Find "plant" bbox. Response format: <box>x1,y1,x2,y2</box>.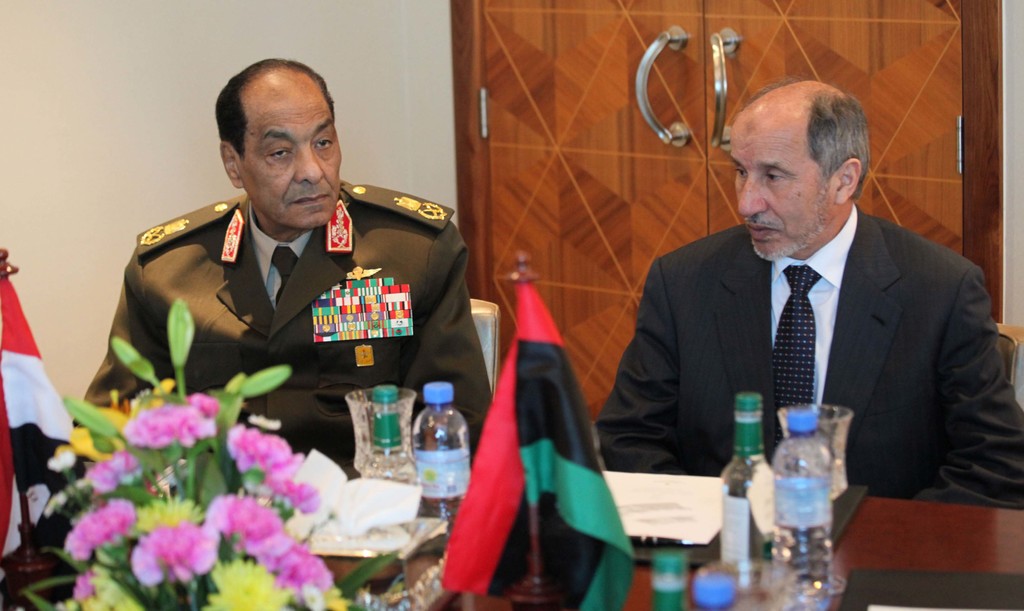
<box>43,298,398,610</box>.
